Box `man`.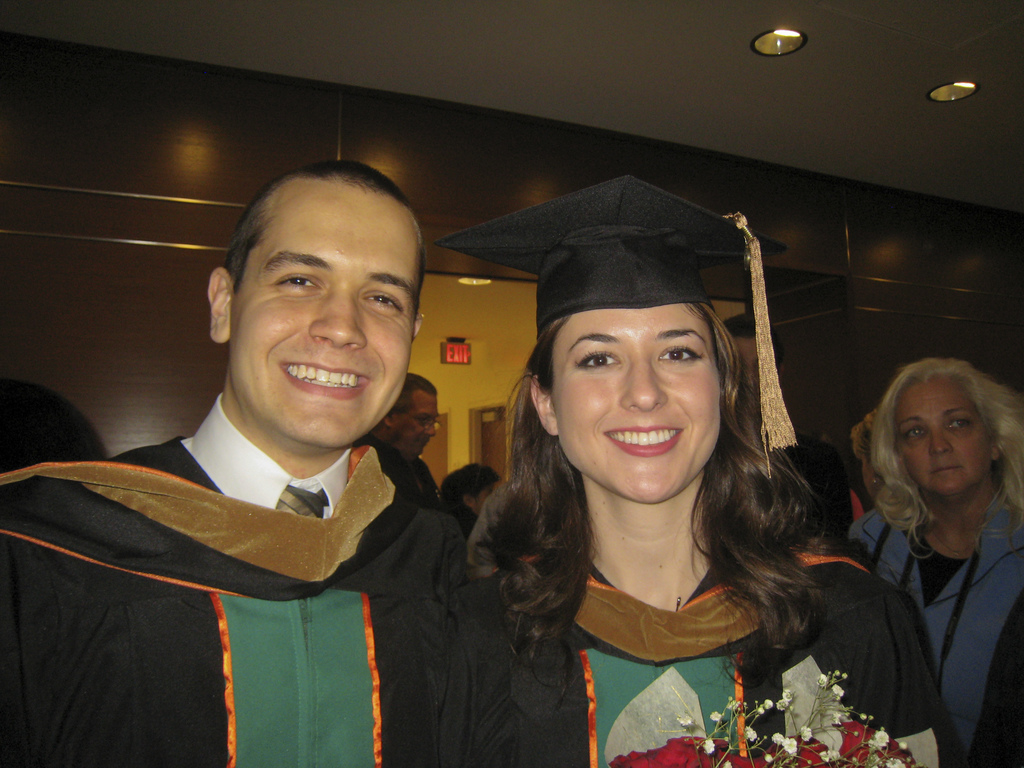
<box>440,469,504,548</box>.
